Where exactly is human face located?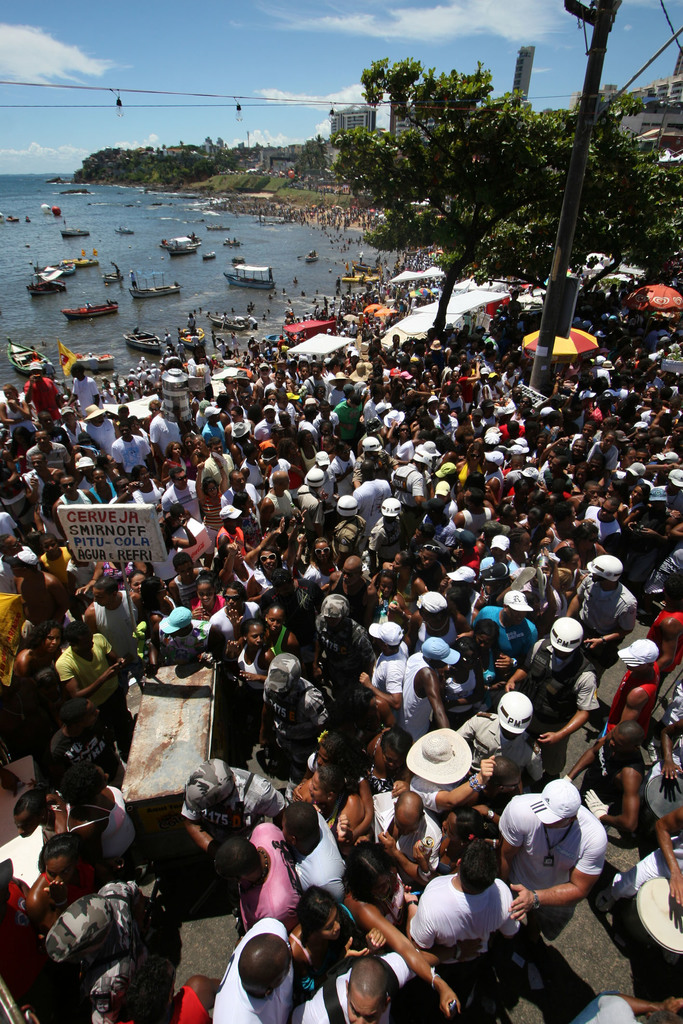
Its bounding box is locate(370, 874, 389, 895).
